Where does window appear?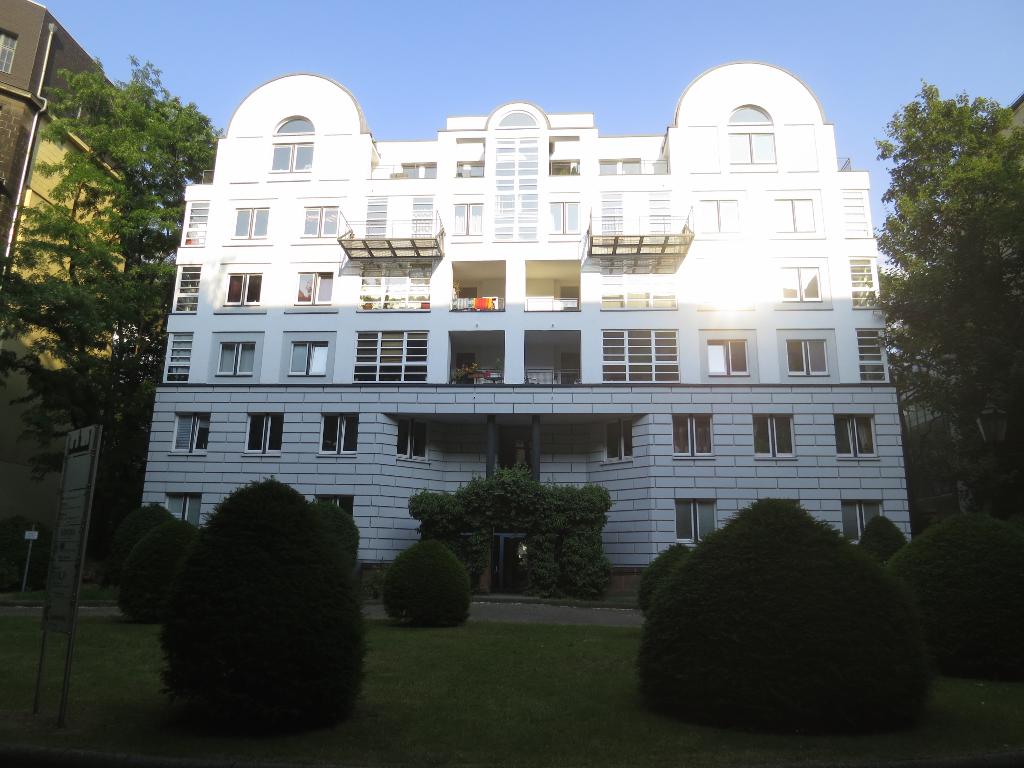
Appears at (784,336,832,373).
